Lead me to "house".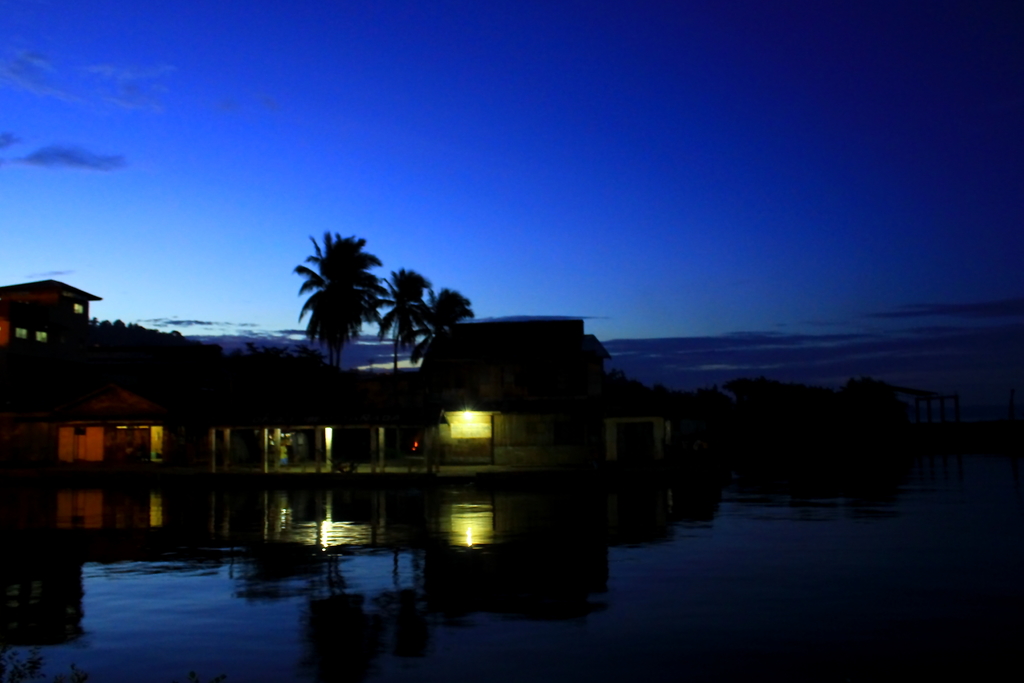
Lead to BBox(673, 386, 734, 468).
